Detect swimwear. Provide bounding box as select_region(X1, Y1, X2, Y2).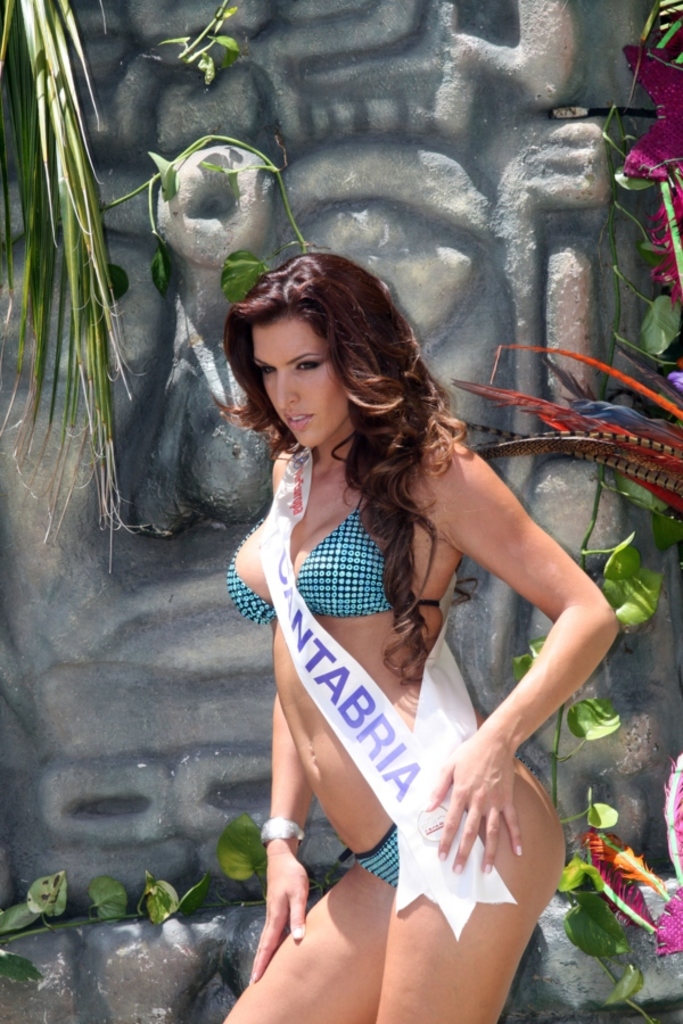
select_region(216, 444, 446, 637).
